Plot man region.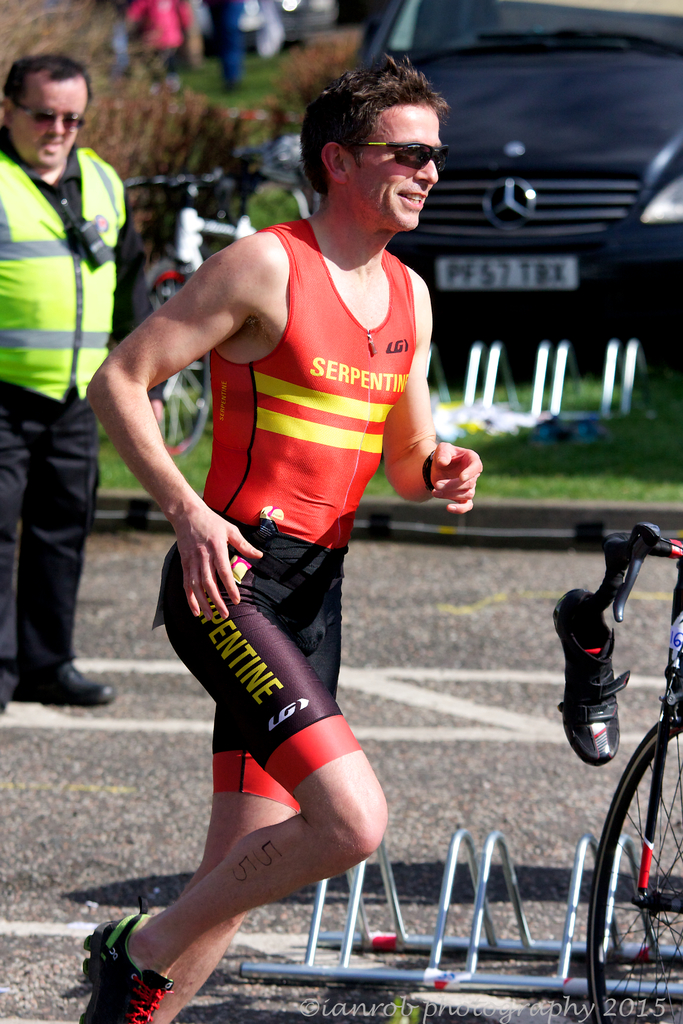
Plotted at detection(97, 97, 482, 995).
